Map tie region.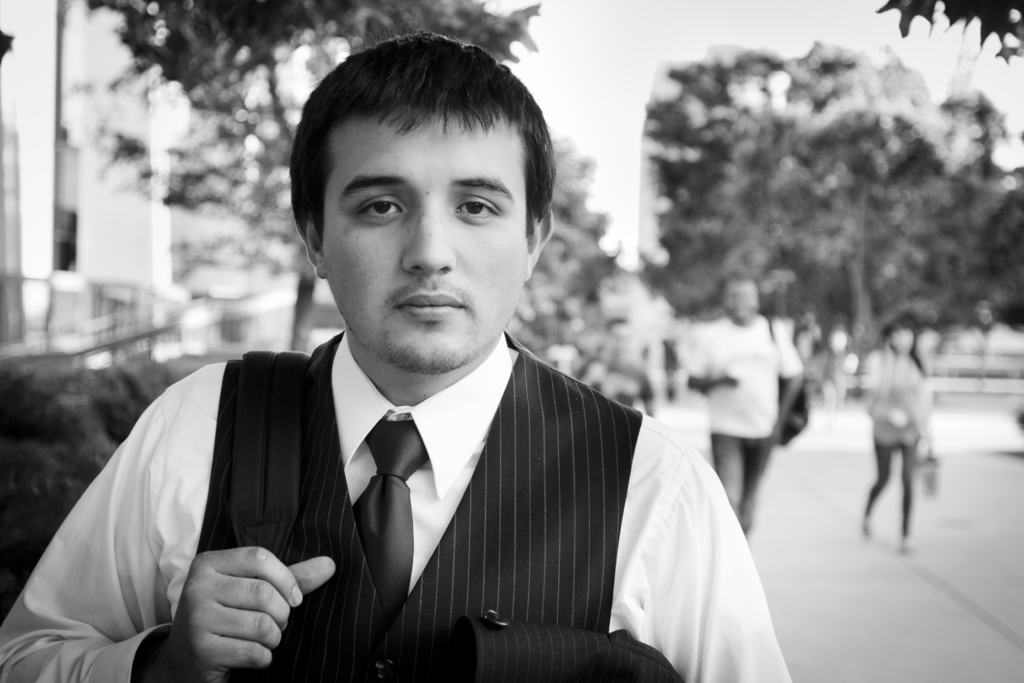
Mapped to (351,415,427,615).
